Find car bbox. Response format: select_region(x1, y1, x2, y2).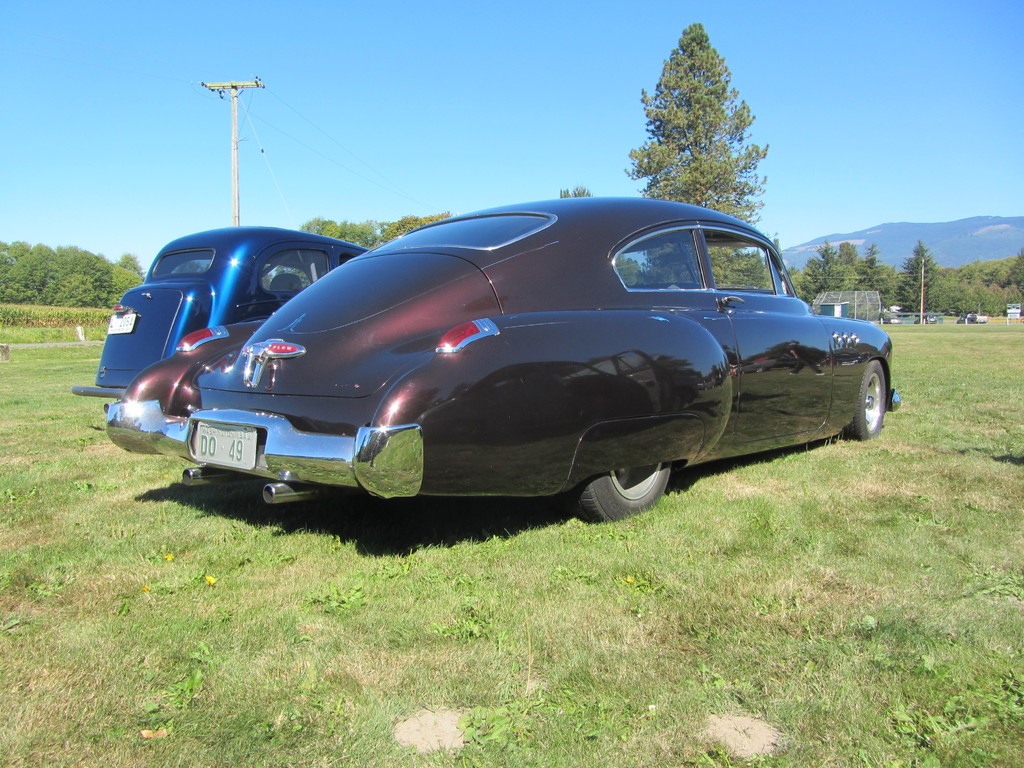
select_region(72, 222, 369, 413).
